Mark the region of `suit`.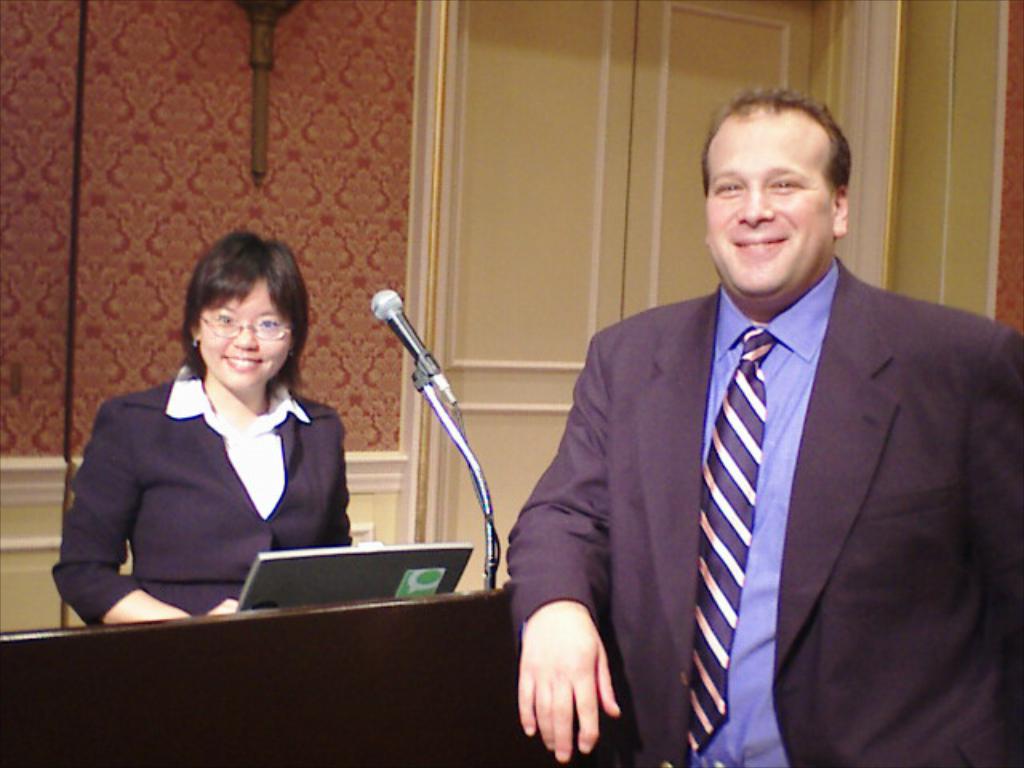
Region: region(525, 158, 1011, 760).
